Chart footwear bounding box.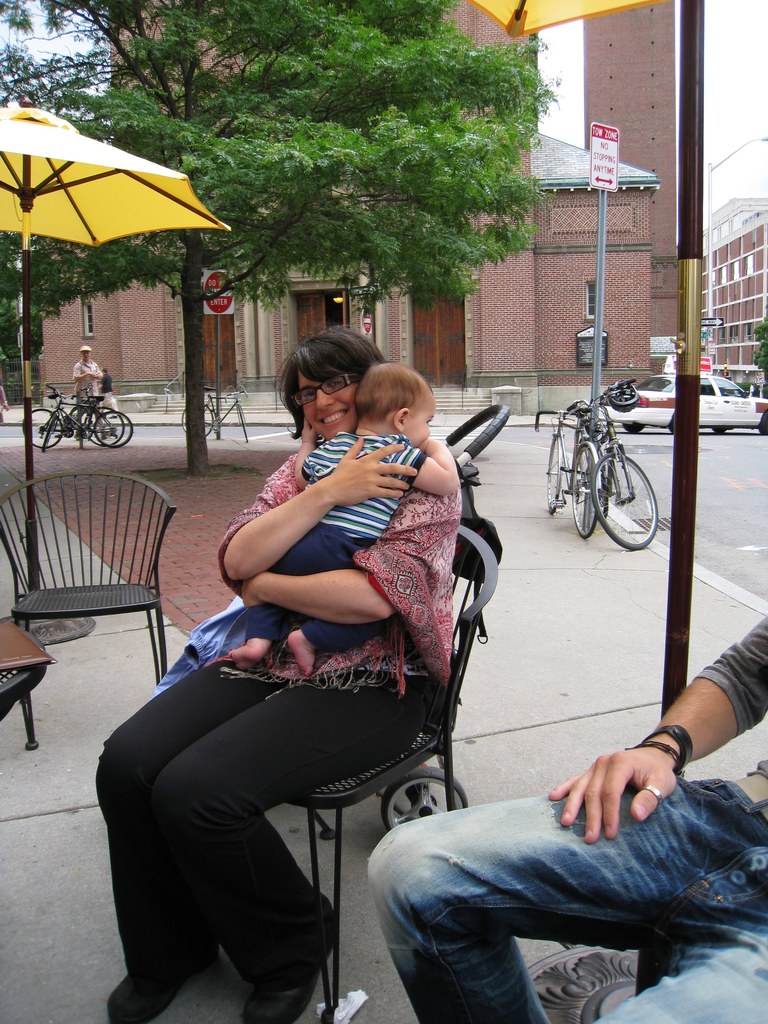
Charted: 237,893,343,1023.
